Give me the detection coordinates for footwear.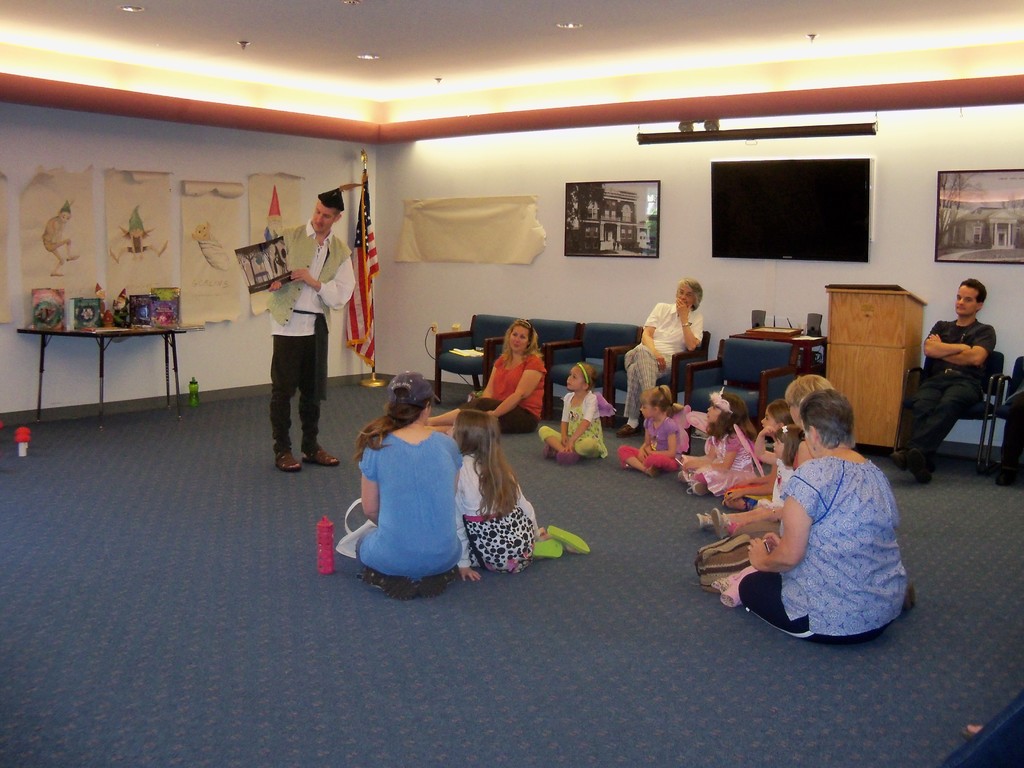
l=712, t=566, r=758, b=610.
